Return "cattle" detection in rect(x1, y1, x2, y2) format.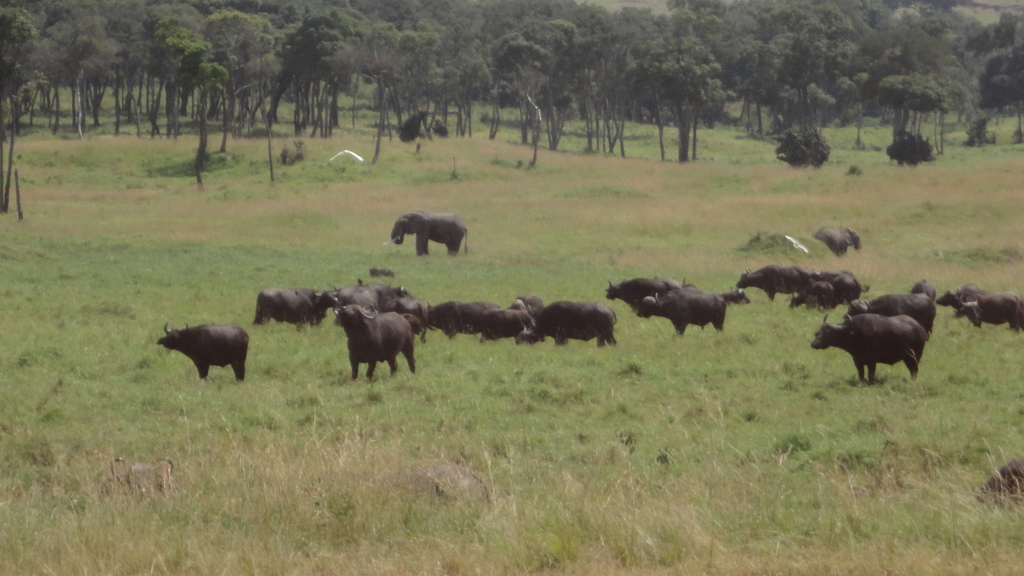
rect(605, 282, 679, 308).
